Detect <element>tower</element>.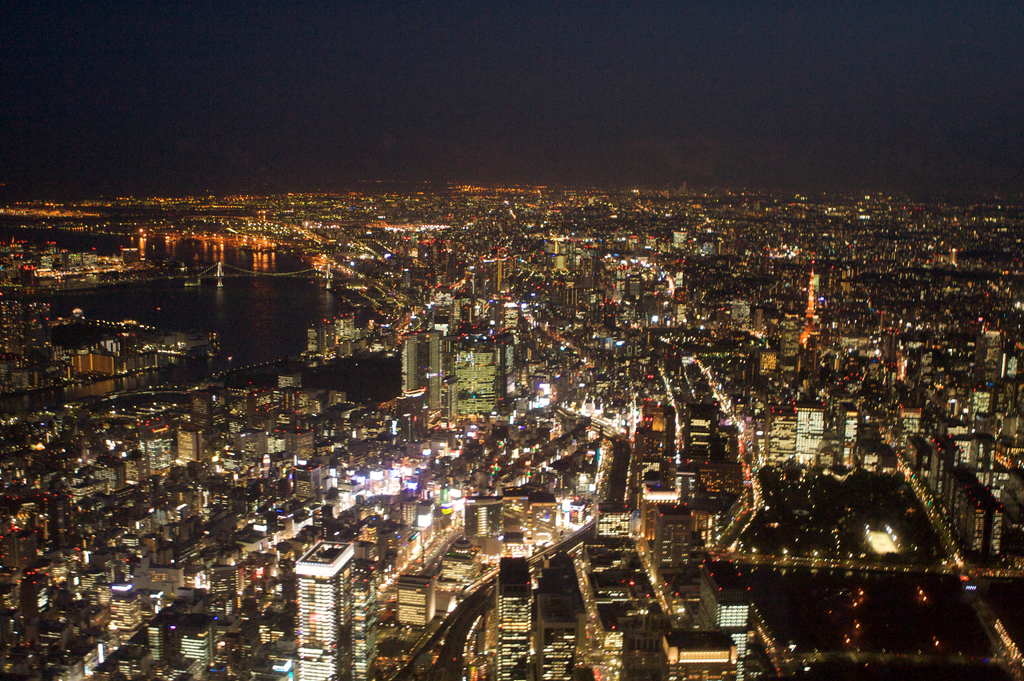
Detected at (493, 557, 536, 678).
